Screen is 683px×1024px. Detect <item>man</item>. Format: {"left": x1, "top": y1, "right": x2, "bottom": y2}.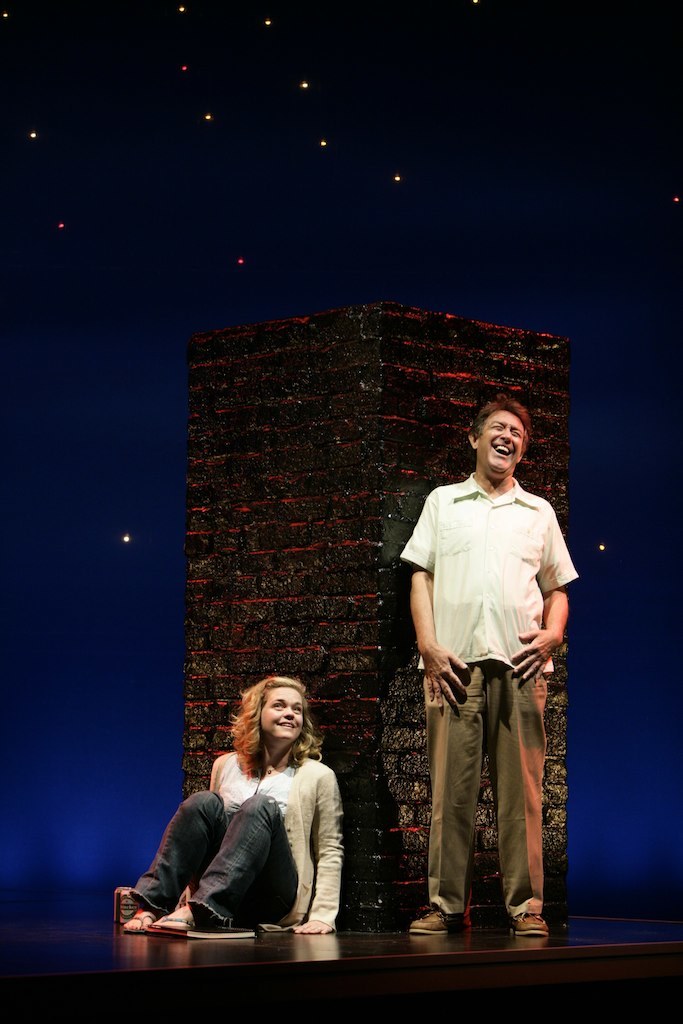
{"left": 395, "top": 404, "right": 575, "bottom": 930}.
